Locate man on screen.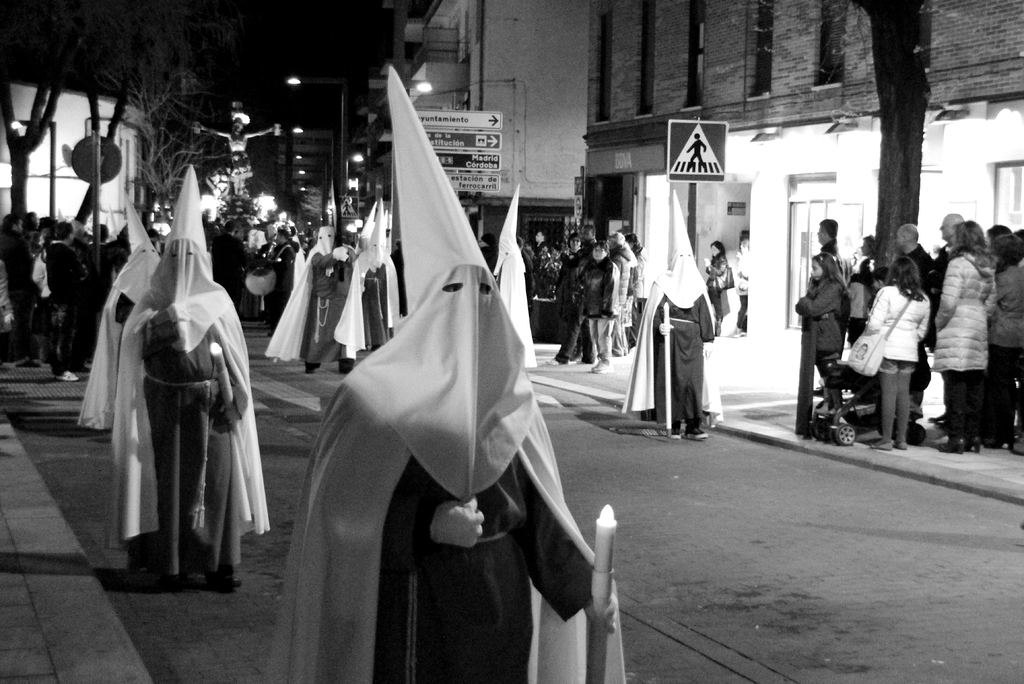
On screen at x1=265 y1=225 x2=296 y2=335.
